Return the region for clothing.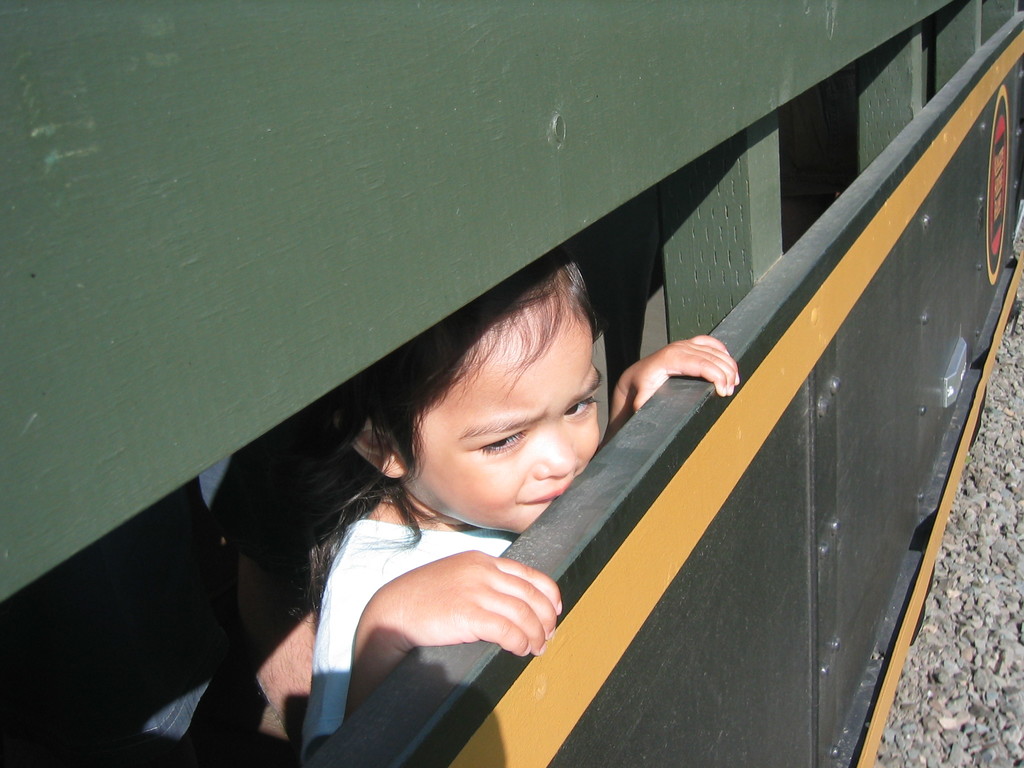
<box>307,525,516,762</box>.
